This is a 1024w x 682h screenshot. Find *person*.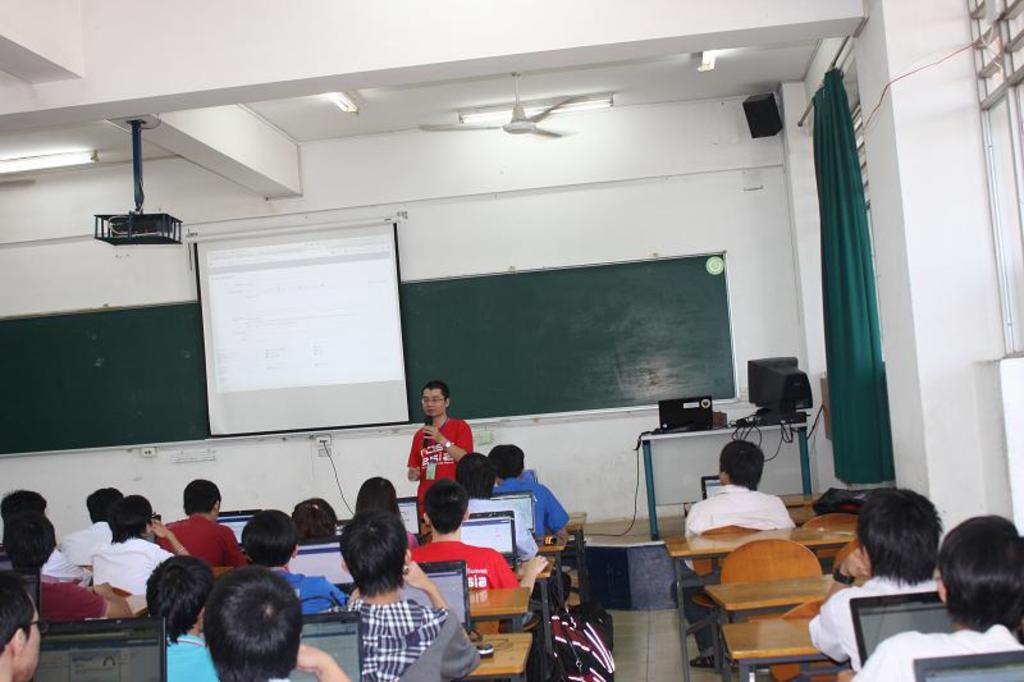
Bounding box: [844,508,1023,681].
